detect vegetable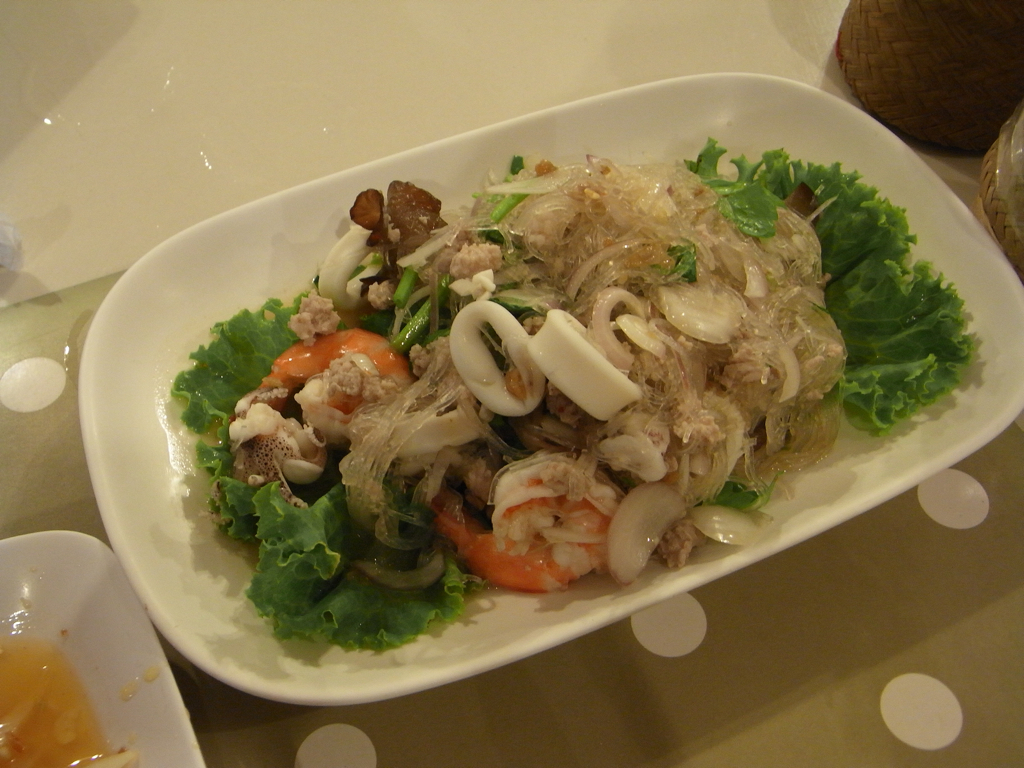
[661, 244, 698, 282]
